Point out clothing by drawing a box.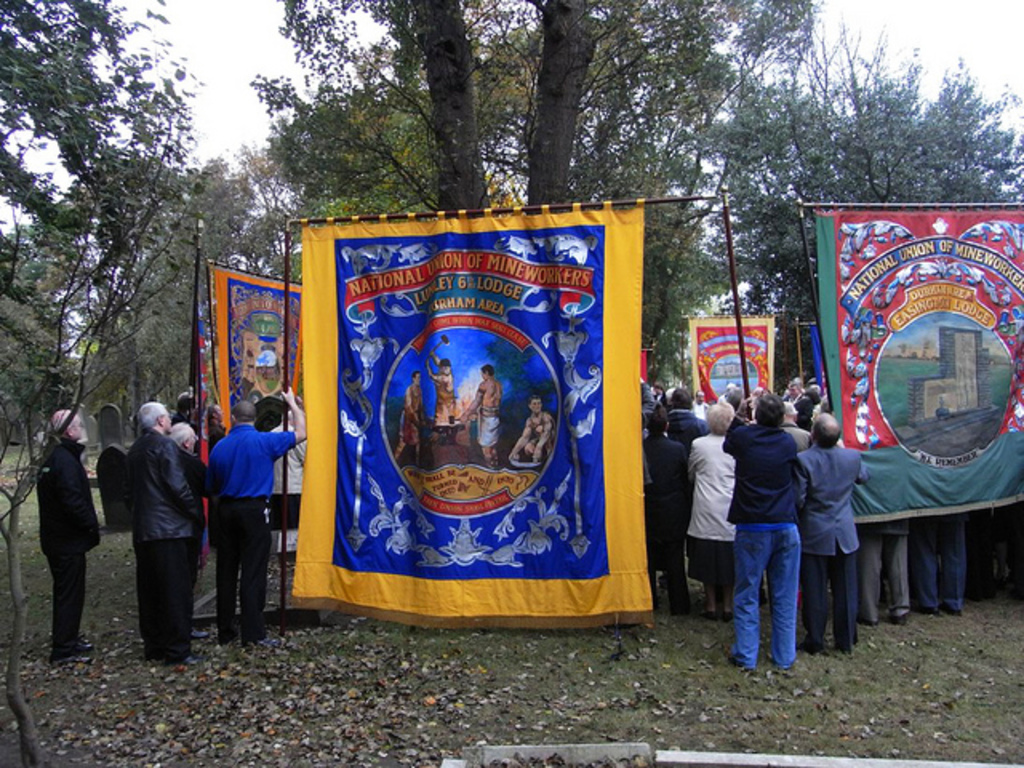
(x1=395, y1=376, x2=419, y2=443).
